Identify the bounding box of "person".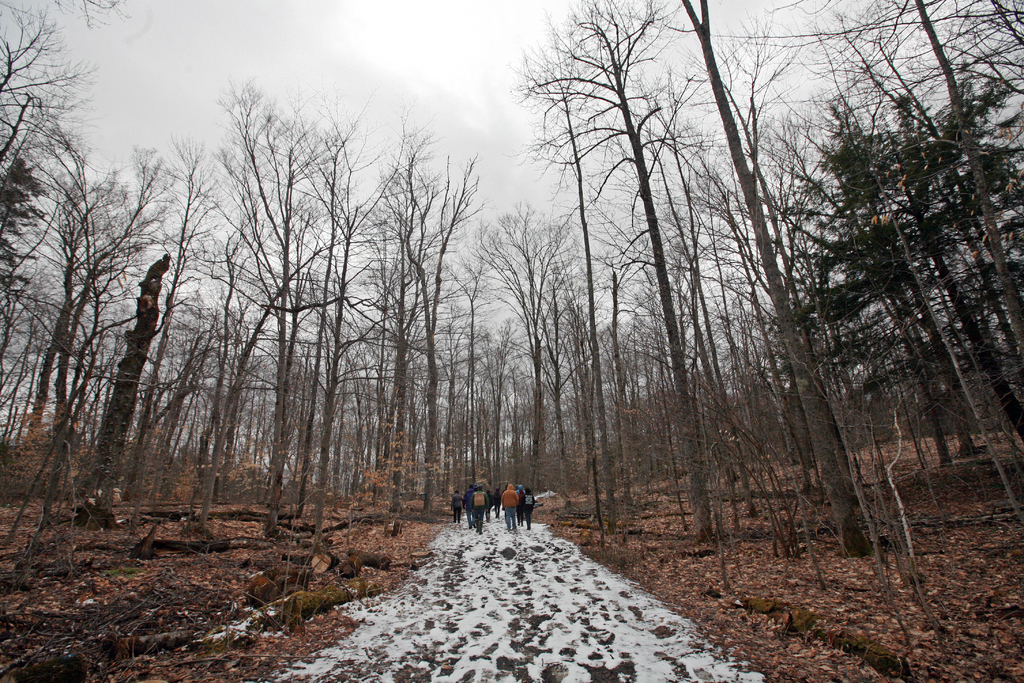
450, 486, 467, 524.
